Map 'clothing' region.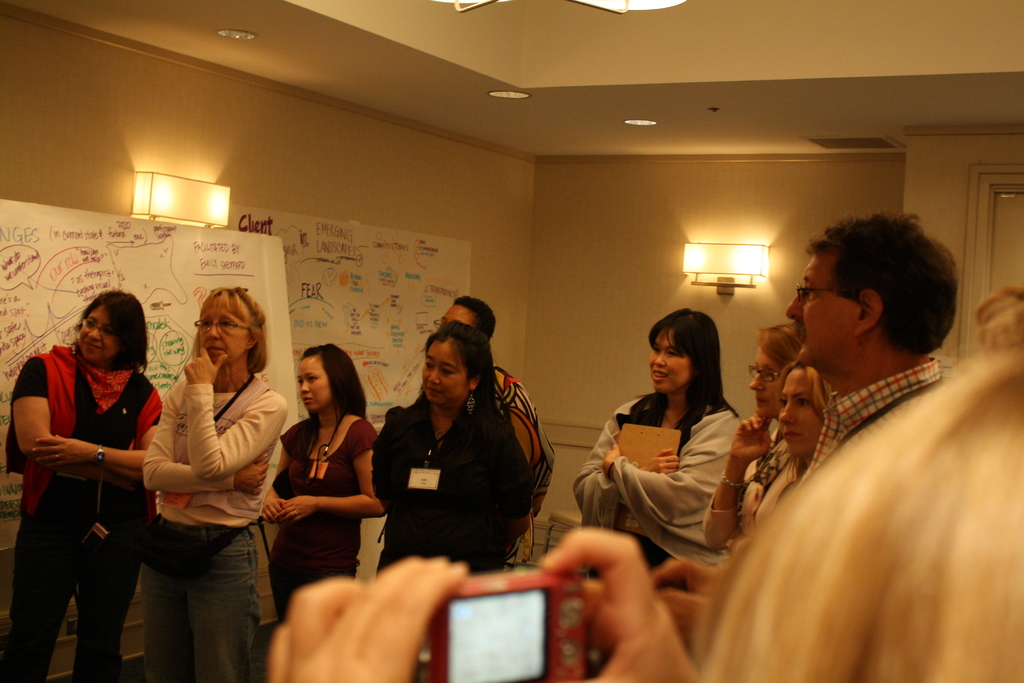
Mapped to l=272, t=420, r=377, b=620.
